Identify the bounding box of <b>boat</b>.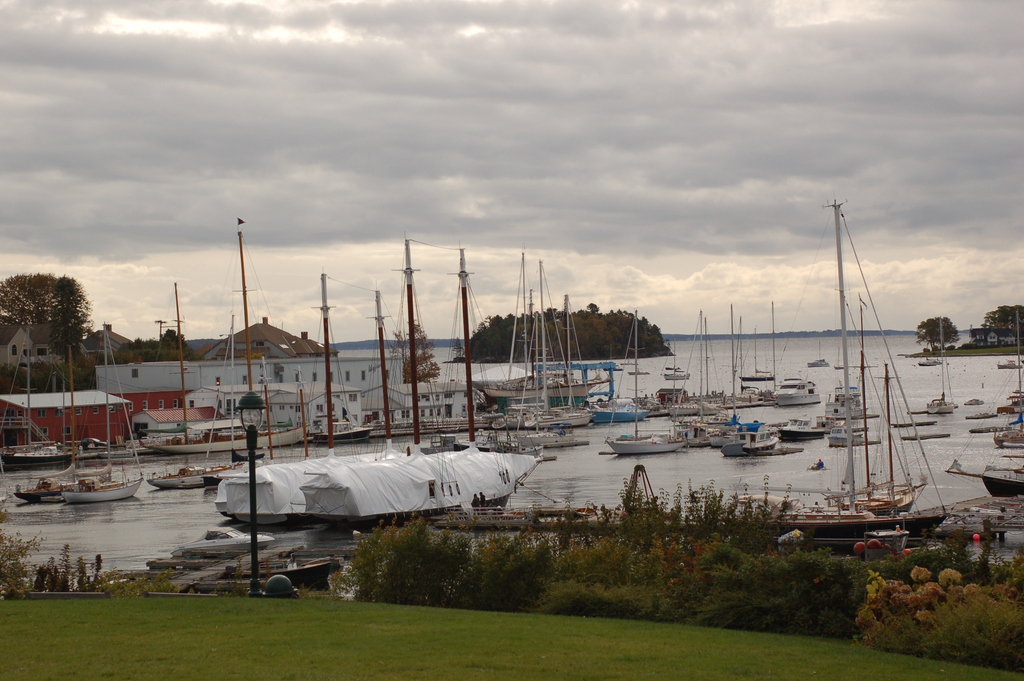
bbox=[630, 389, 736, 412].
